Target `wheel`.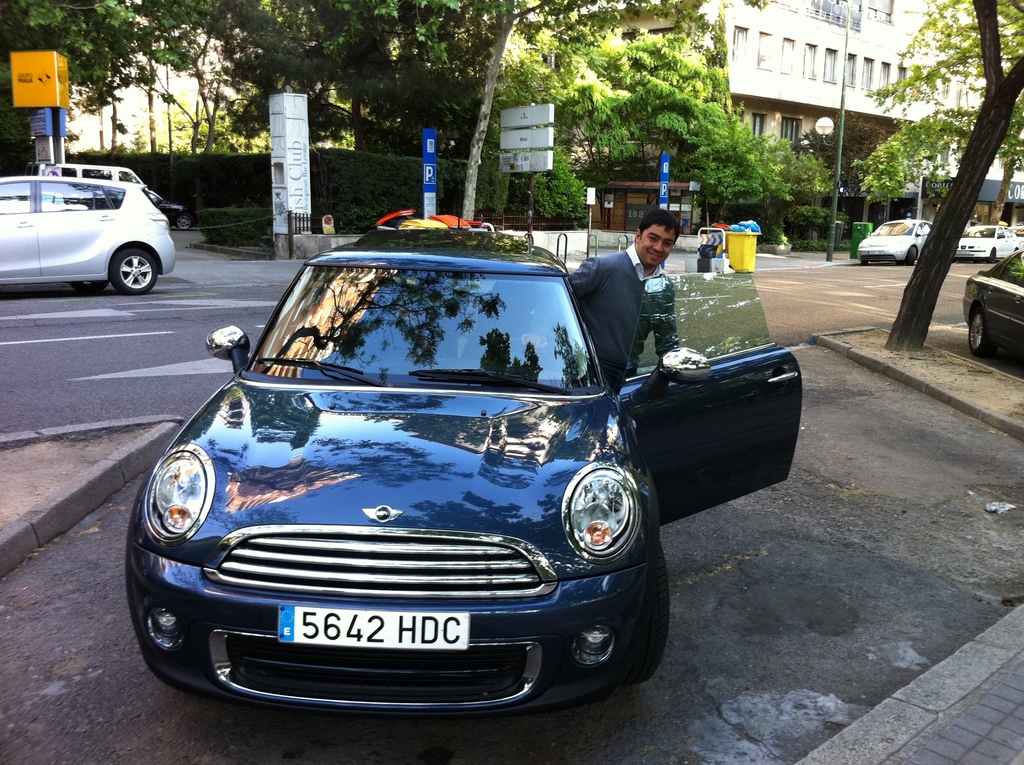
Target region: (988,248,997,264).
